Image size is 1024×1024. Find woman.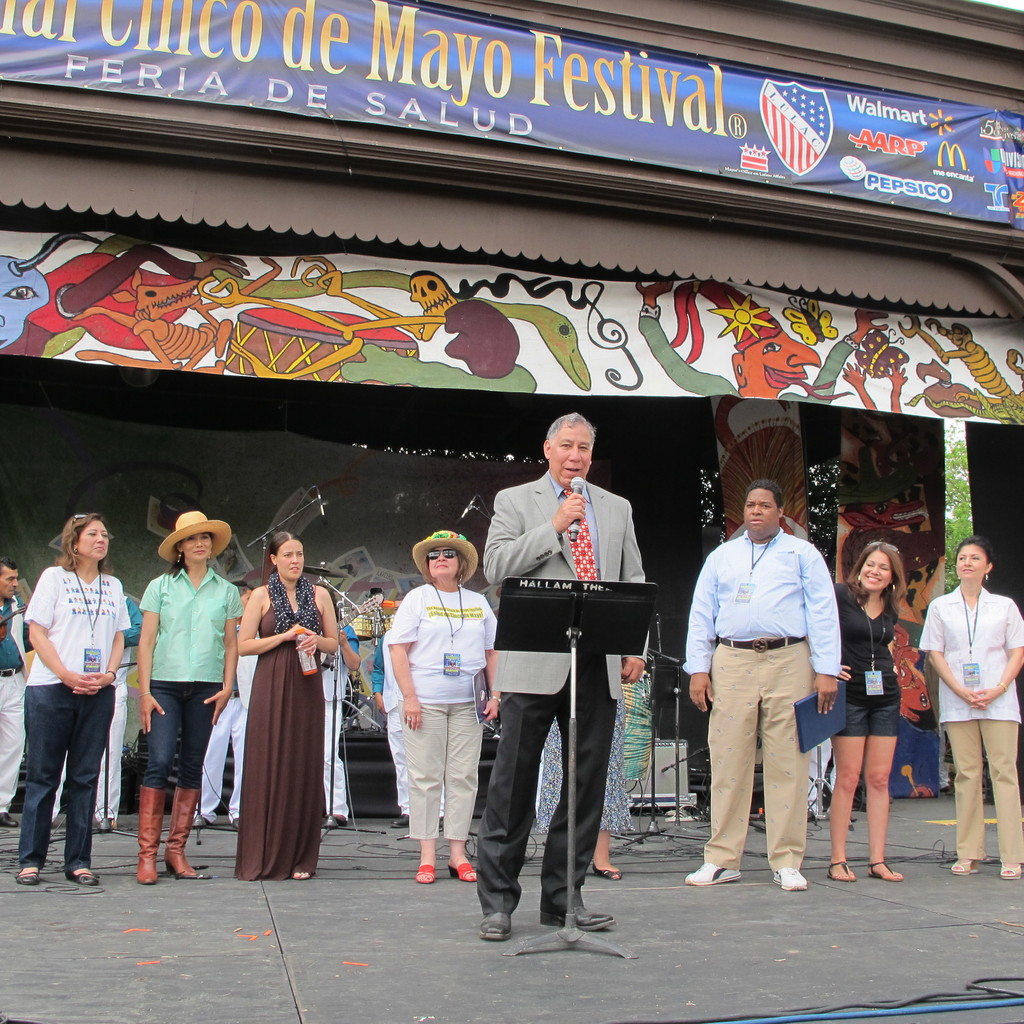
[18, 511, 132, 886].
